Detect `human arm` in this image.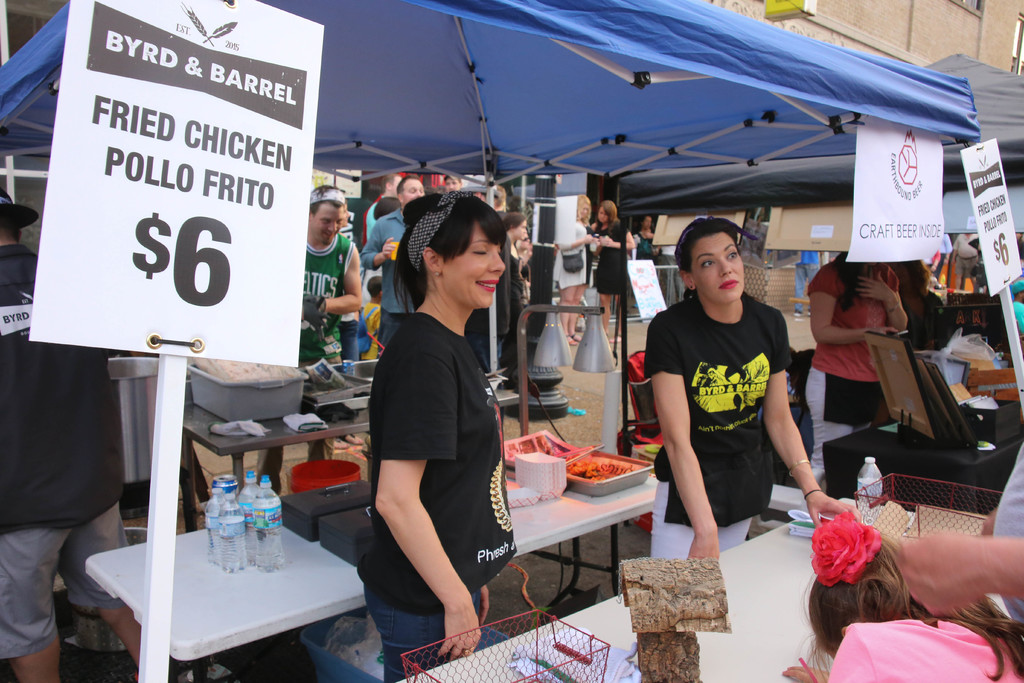
Detection: <box>554,220,598,251</box>.
